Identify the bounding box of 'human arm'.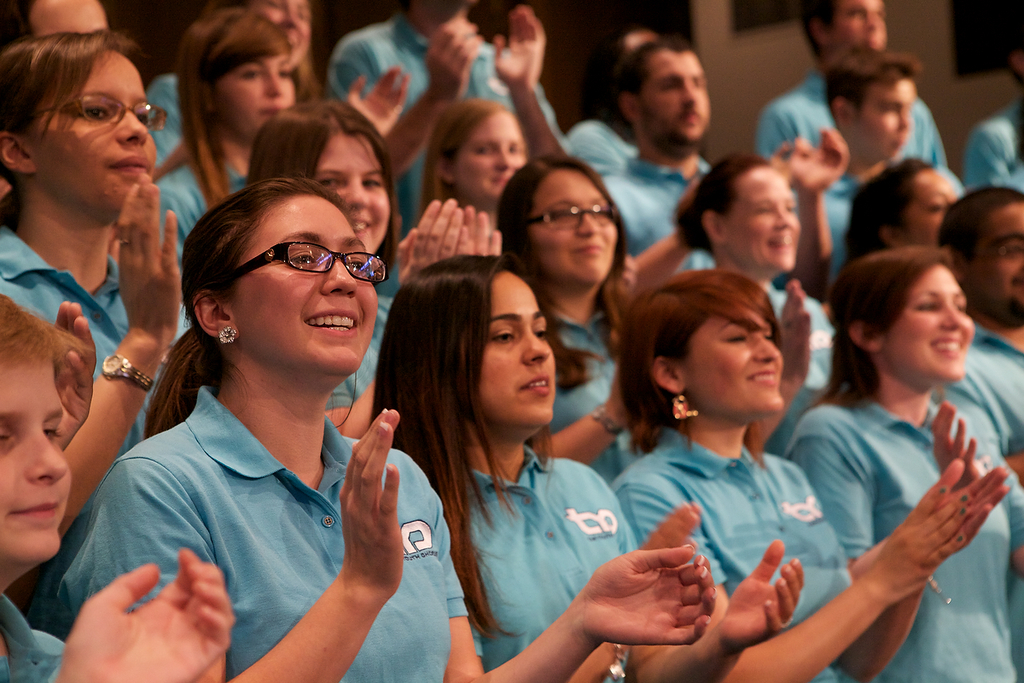
{"x1": 323, "y1": 198, "x2": 472, "y2": 441}.
